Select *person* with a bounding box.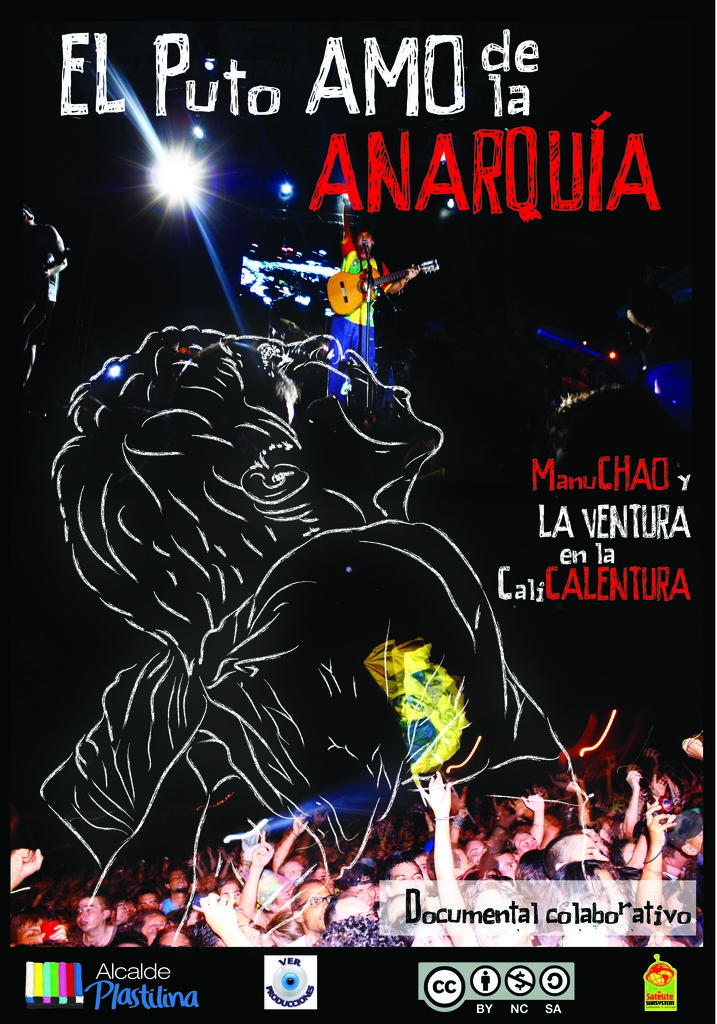
bbox=(310, 204, 420, 378).
